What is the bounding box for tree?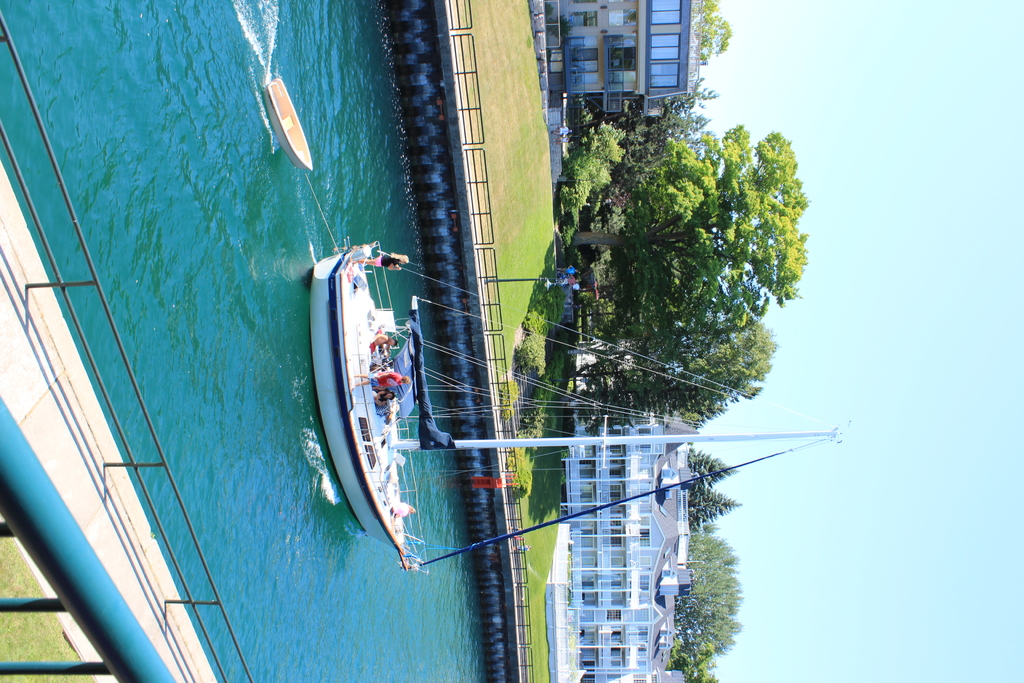
{"left": 687, "top": 0, "right": 732, "bottom": 69}.
